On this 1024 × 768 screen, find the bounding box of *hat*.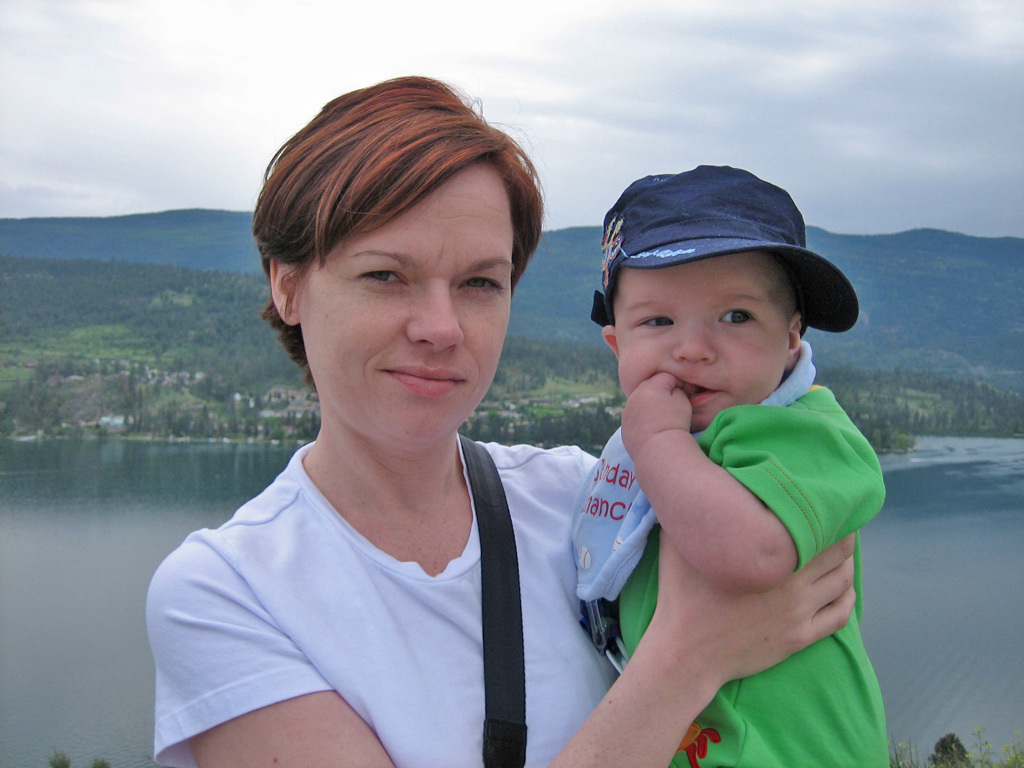
Bounding box: [x1=588, y1=164, x2=860, y2=335].
